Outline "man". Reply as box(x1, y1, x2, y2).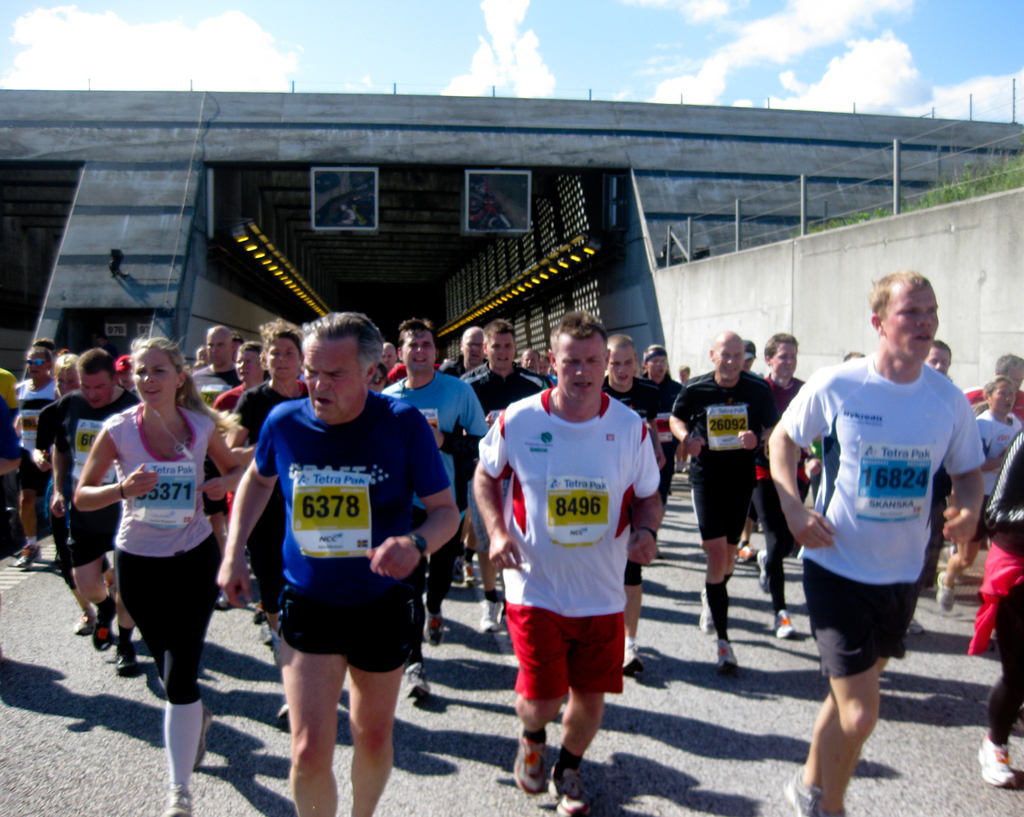
box(605, 321, 672, 654).
